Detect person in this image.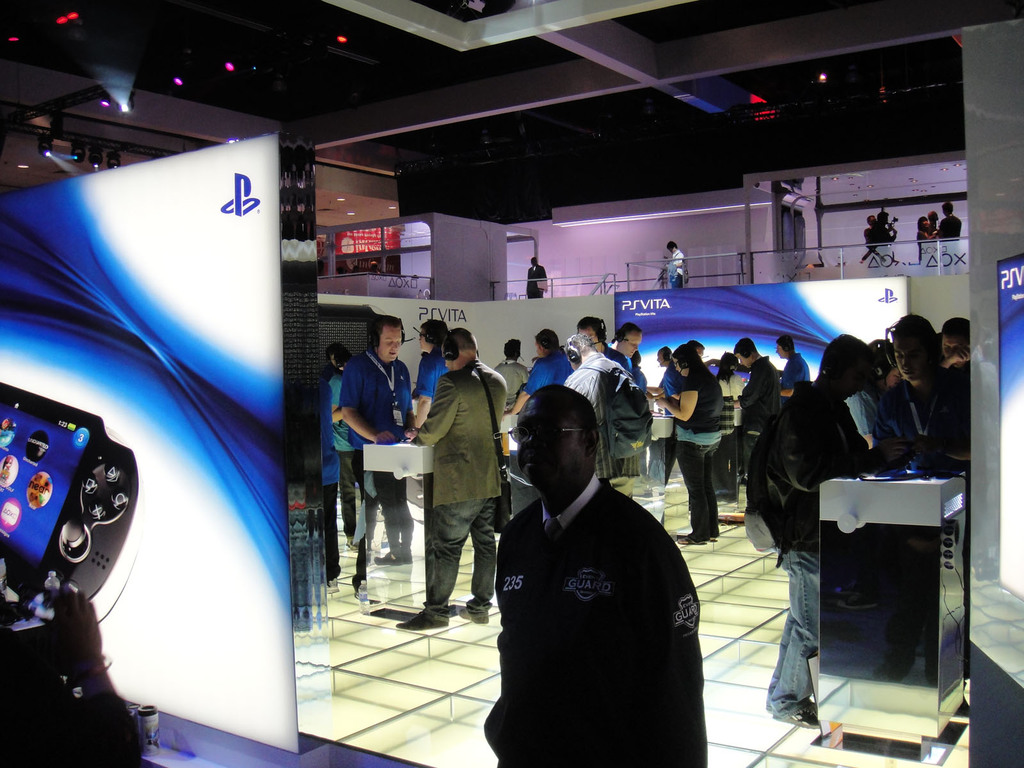
Detection: [520, 253, 551, 302].
